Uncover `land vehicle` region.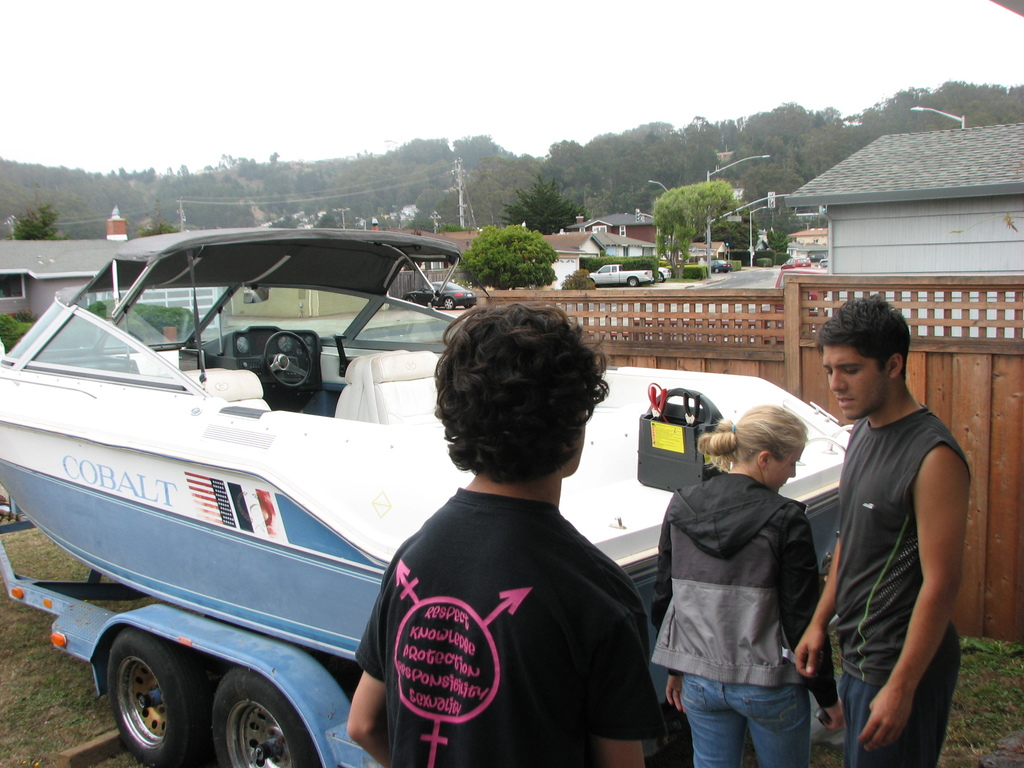
Uncovered: 781 254 813 274.
